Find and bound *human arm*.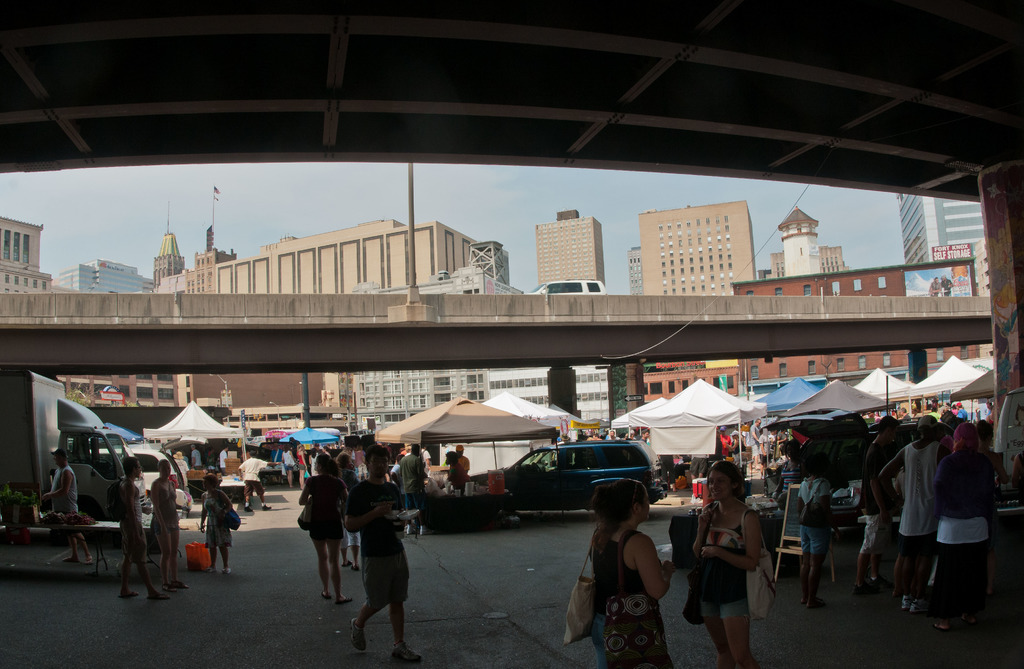
Bound: select_region(149, 480, 164, 536).
